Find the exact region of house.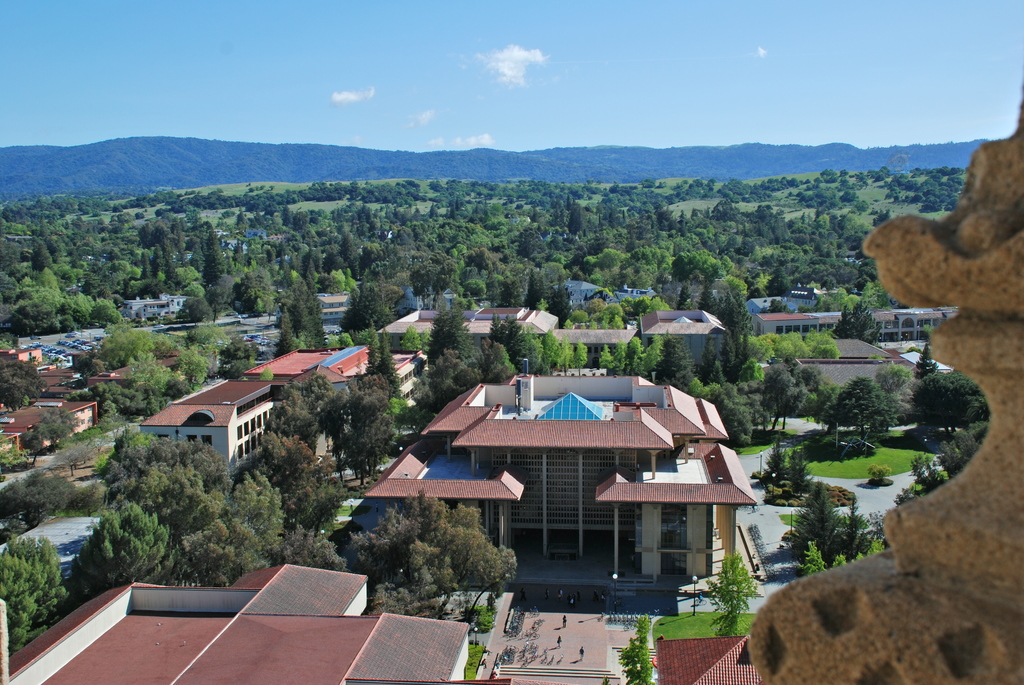
Exact region: box=[156, 375, 286, 473].
